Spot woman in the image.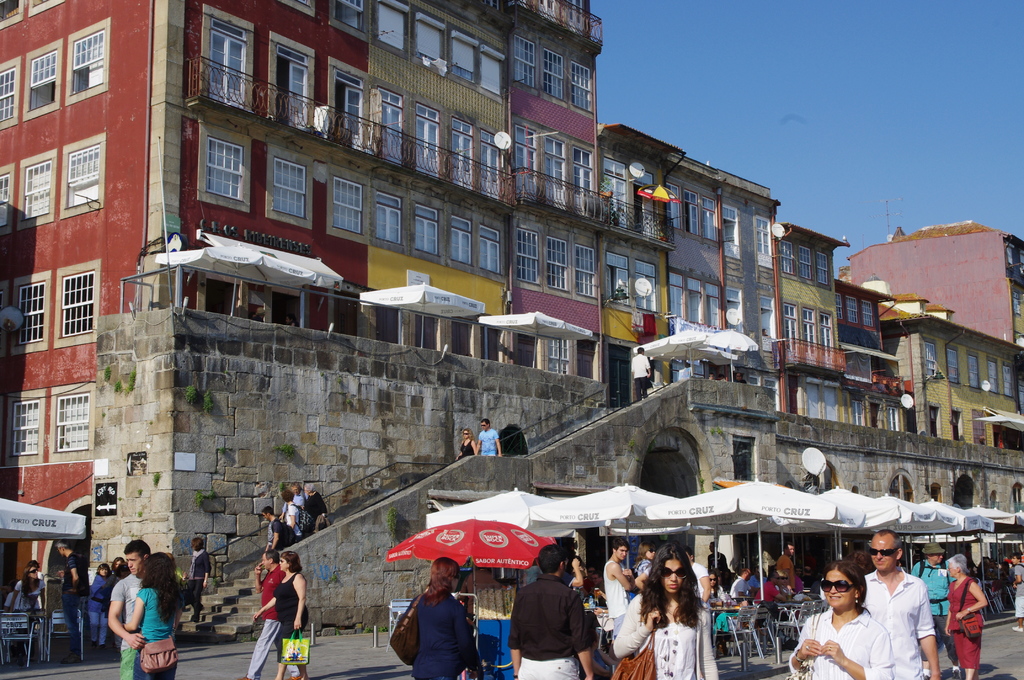
woman found at box(611, 544, 717, 679).
